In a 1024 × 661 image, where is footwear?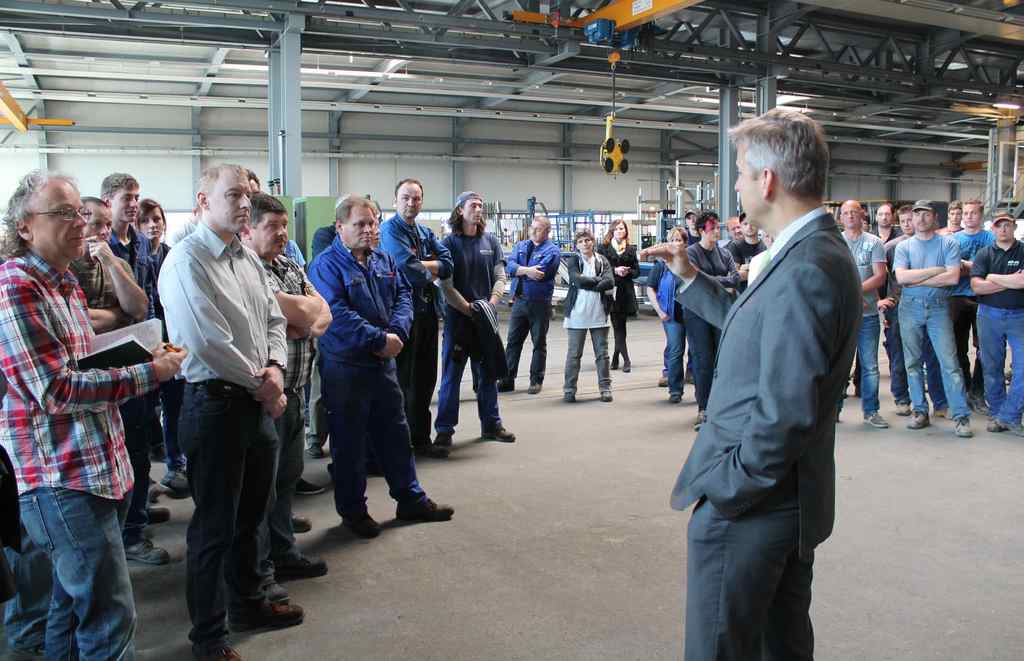
(left=146, top=501, right=172, bottom=525).
